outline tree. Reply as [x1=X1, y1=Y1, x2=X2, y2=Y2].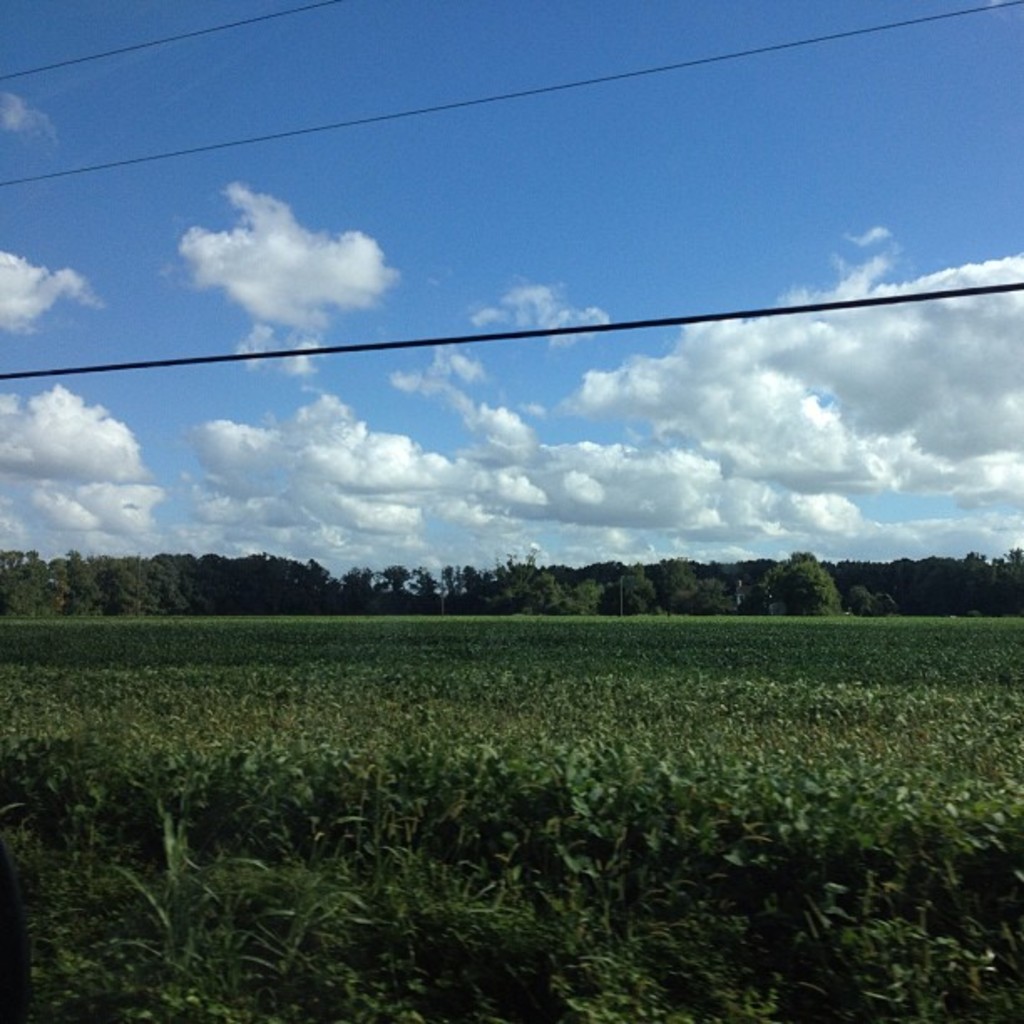
[x1=485, y1=556, x2=589, y2=612].
